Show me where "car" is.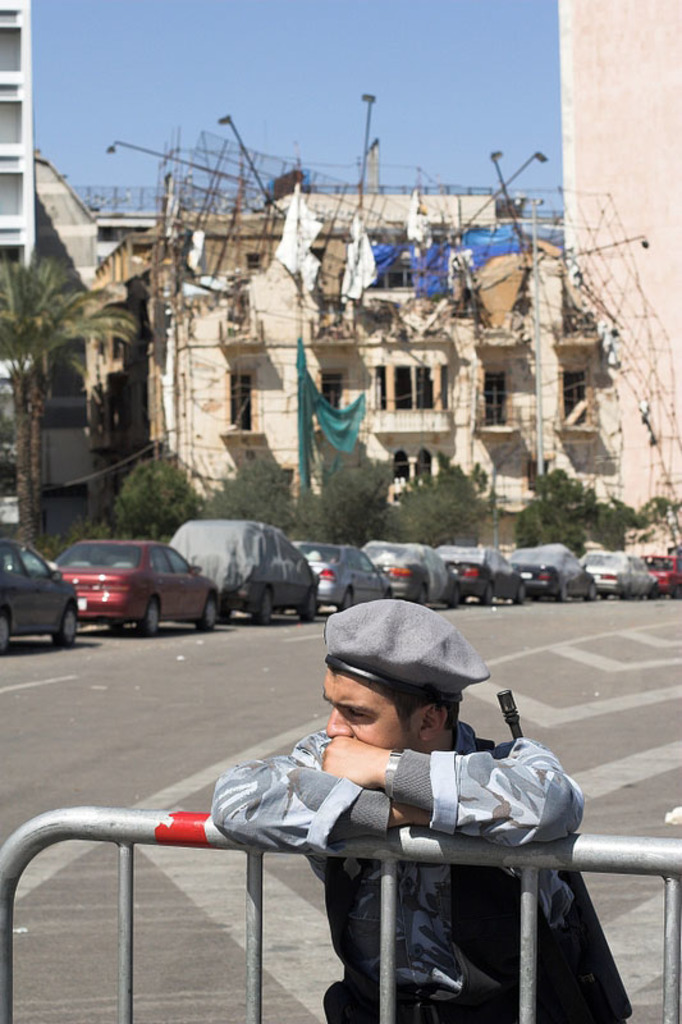
"car" is at region(0, 532, 84, 645).
